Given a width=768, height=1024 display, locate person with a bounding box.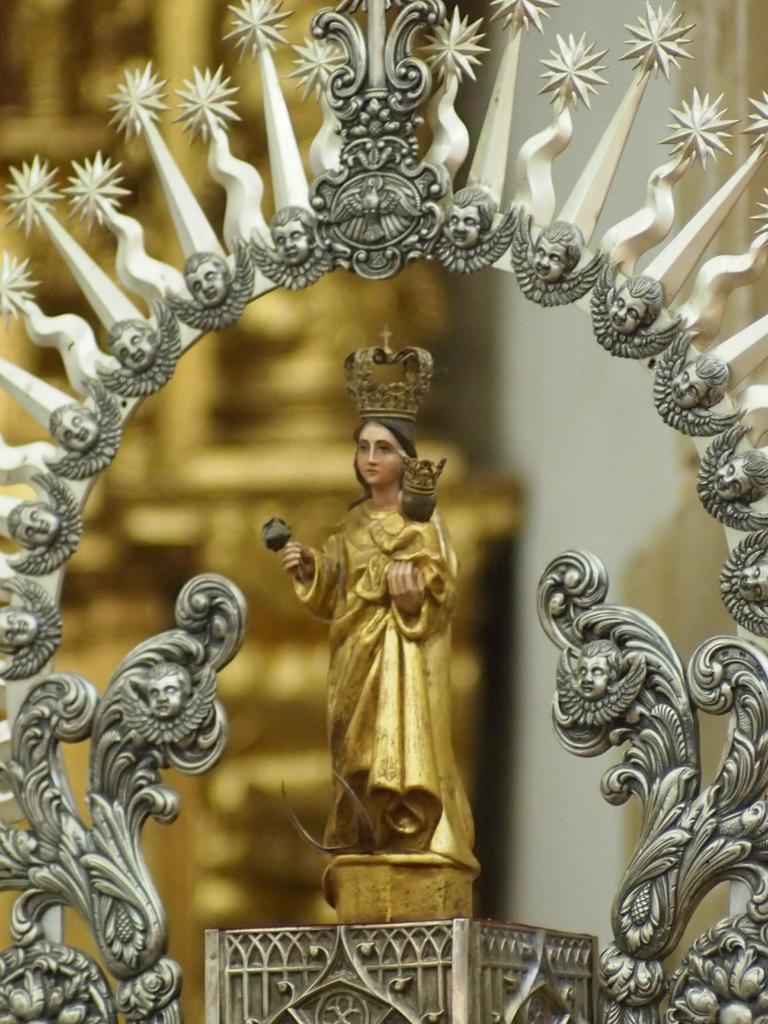
Located: detection(265, 205, 321, 262).
